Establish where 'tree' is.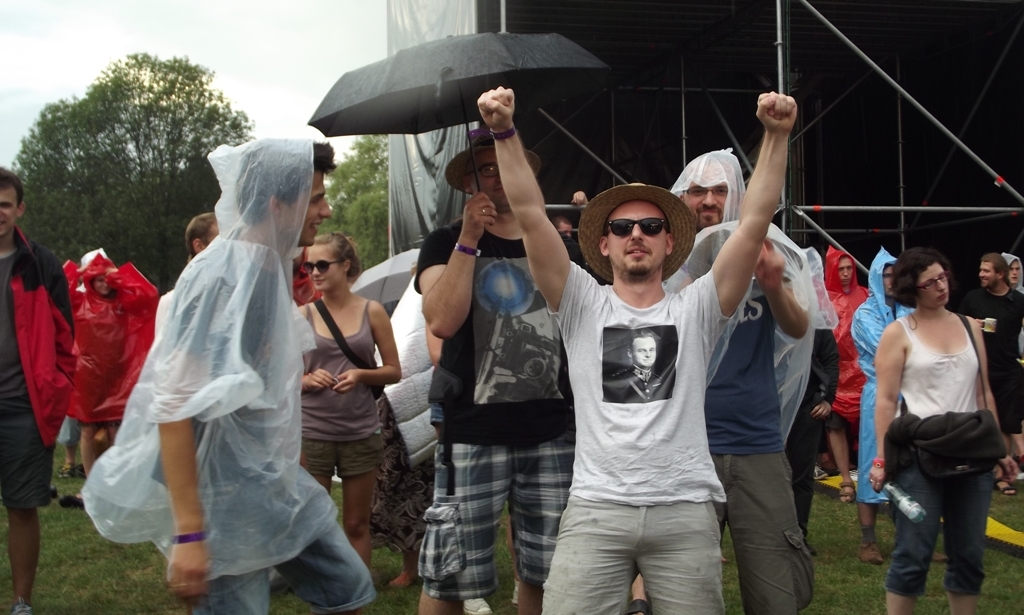
Established at x1=3 y1=46 x2=257 y2=296.
